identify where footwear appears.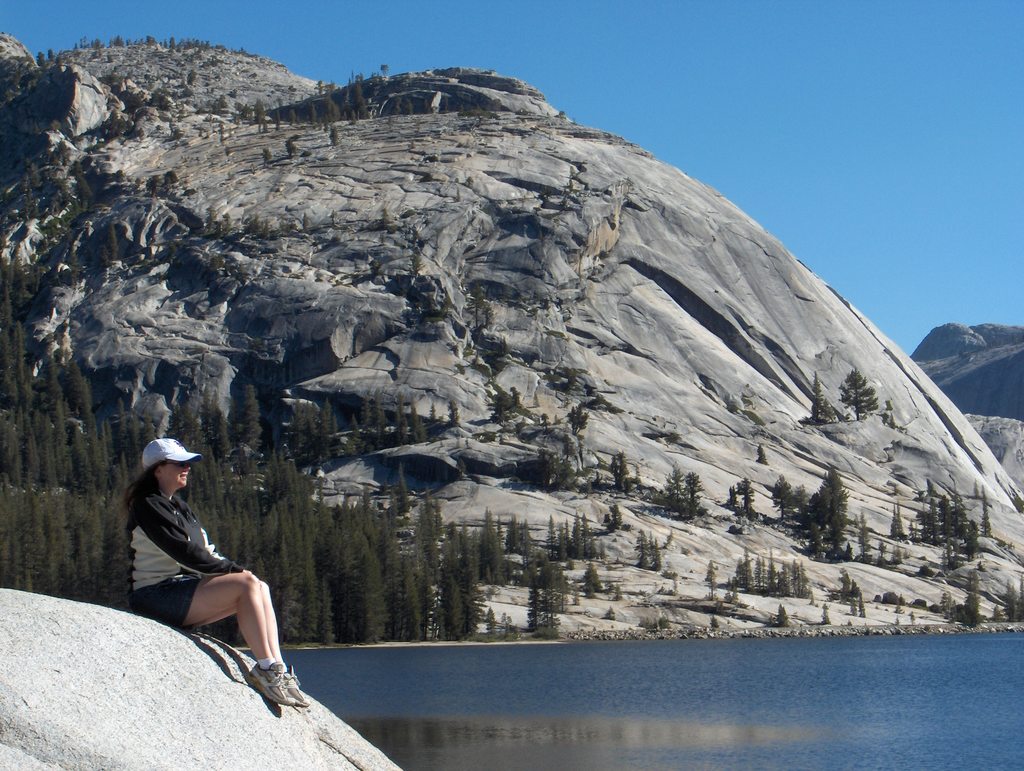
Appears at 285, 667, 308, 706.
